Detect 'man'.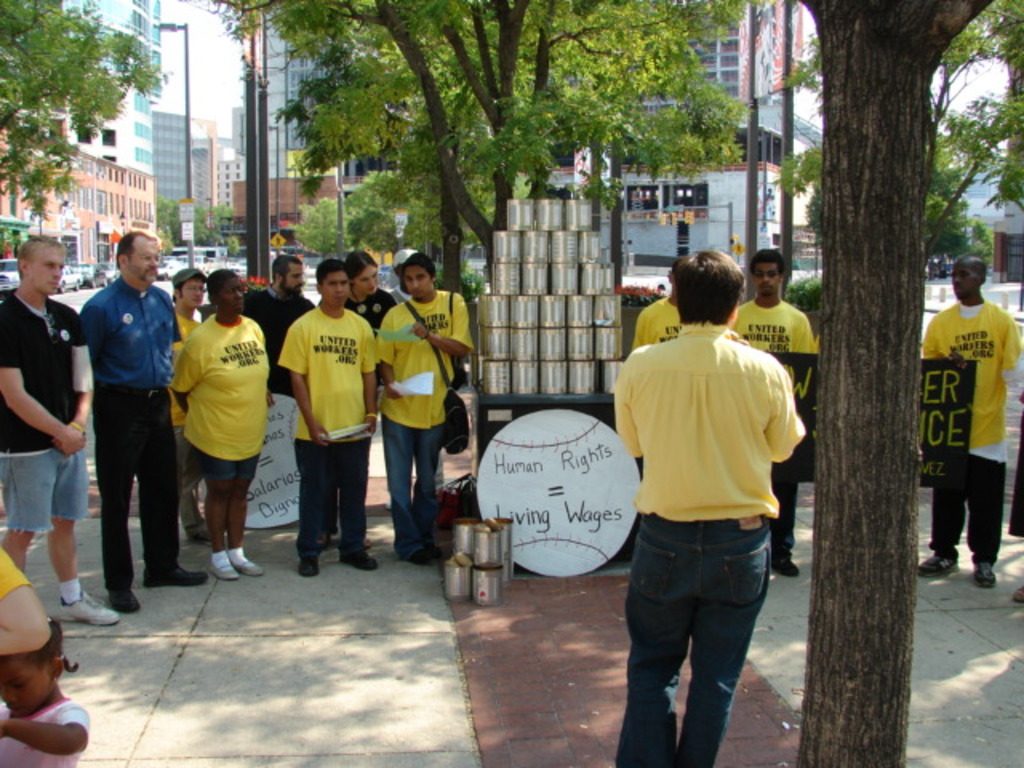
Detected at box=[243, 254, 317, 406].
